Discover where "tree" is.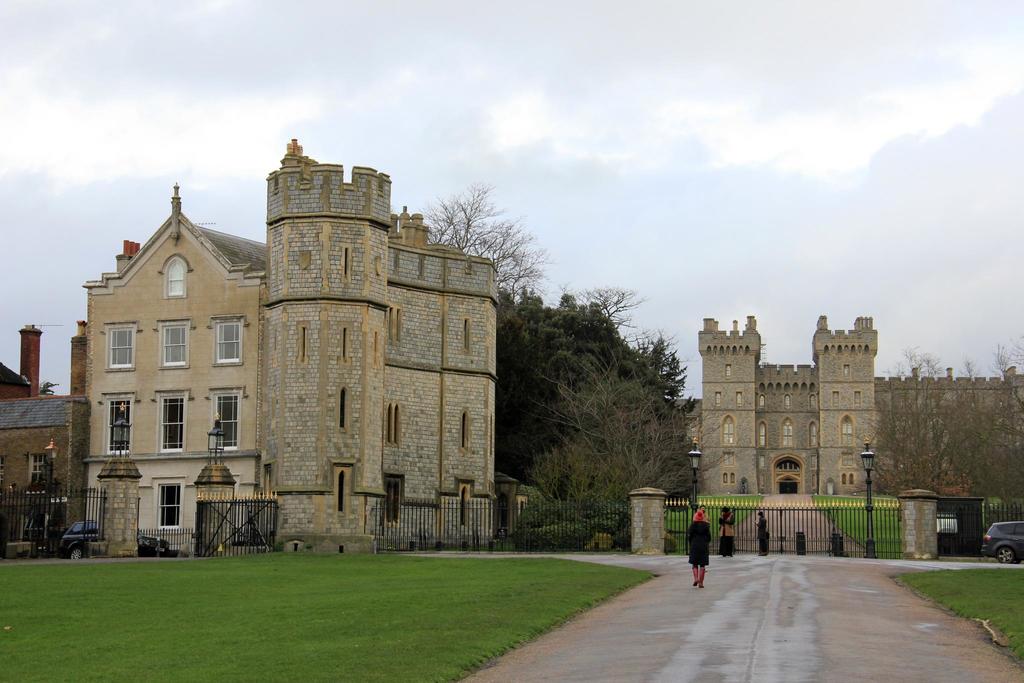
Discovered at l=500, t=293, r=630, b=504.
